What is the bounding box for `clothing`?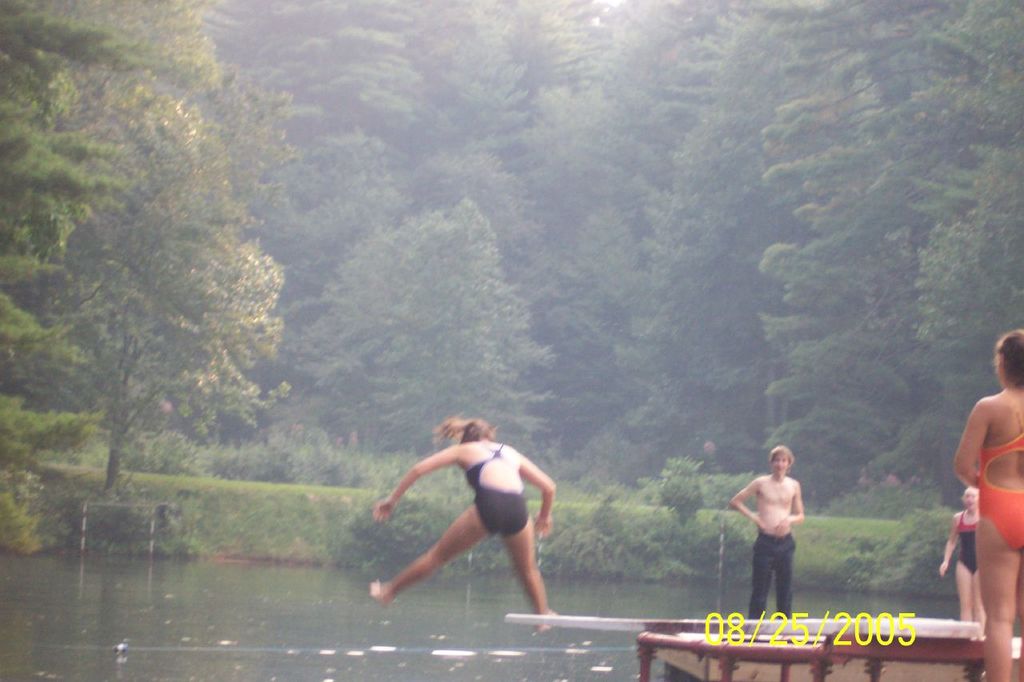
l=976, t=434, r=1023, b=550.
